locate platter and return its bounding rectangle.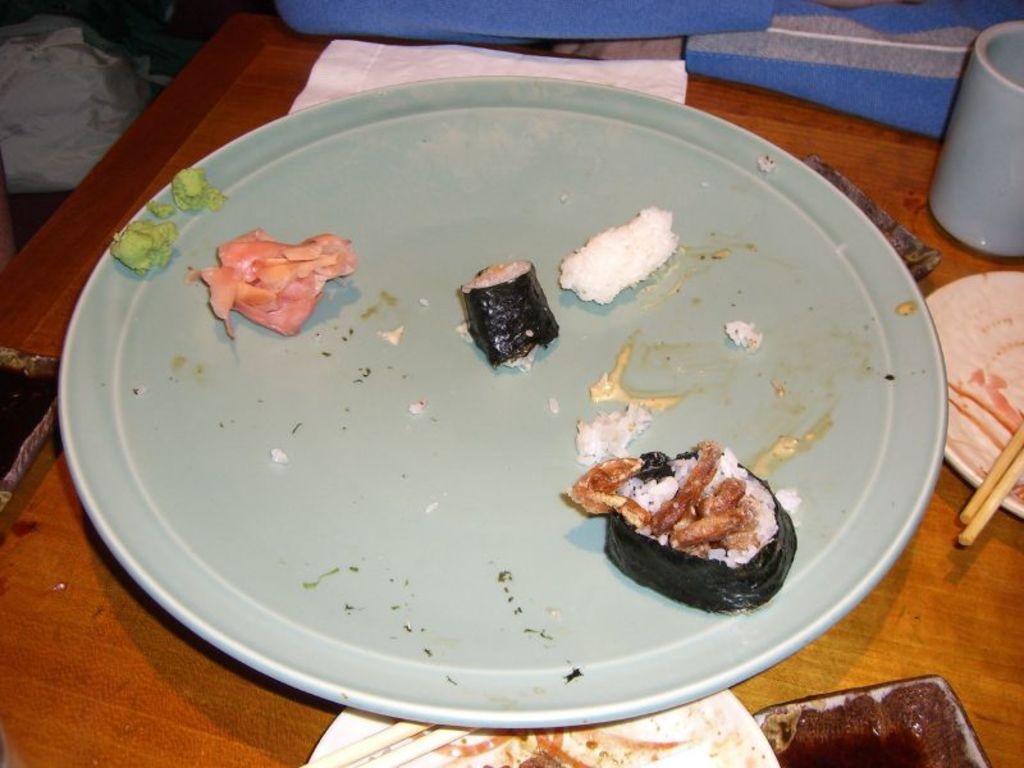
x1=56 y1=76 x2=946 y2=728.
